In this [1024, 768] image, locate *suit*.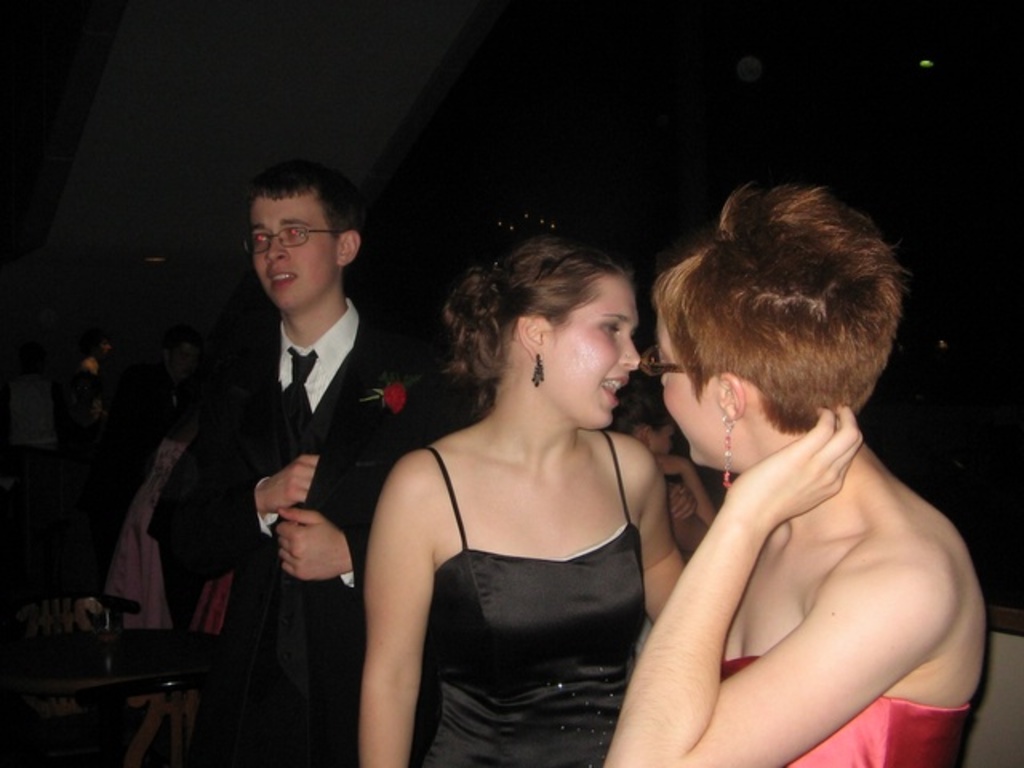
Bounding box: region(208, 264, 376, 678).
